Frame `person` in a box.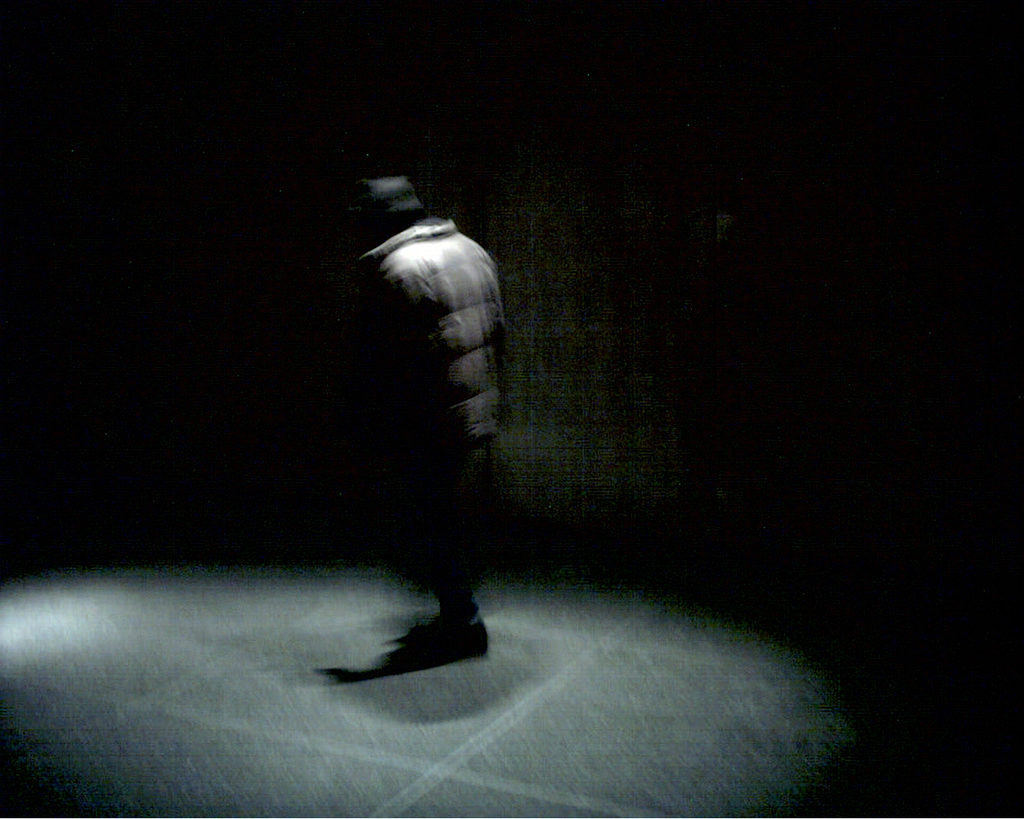
(335, 158, 520, 709).
